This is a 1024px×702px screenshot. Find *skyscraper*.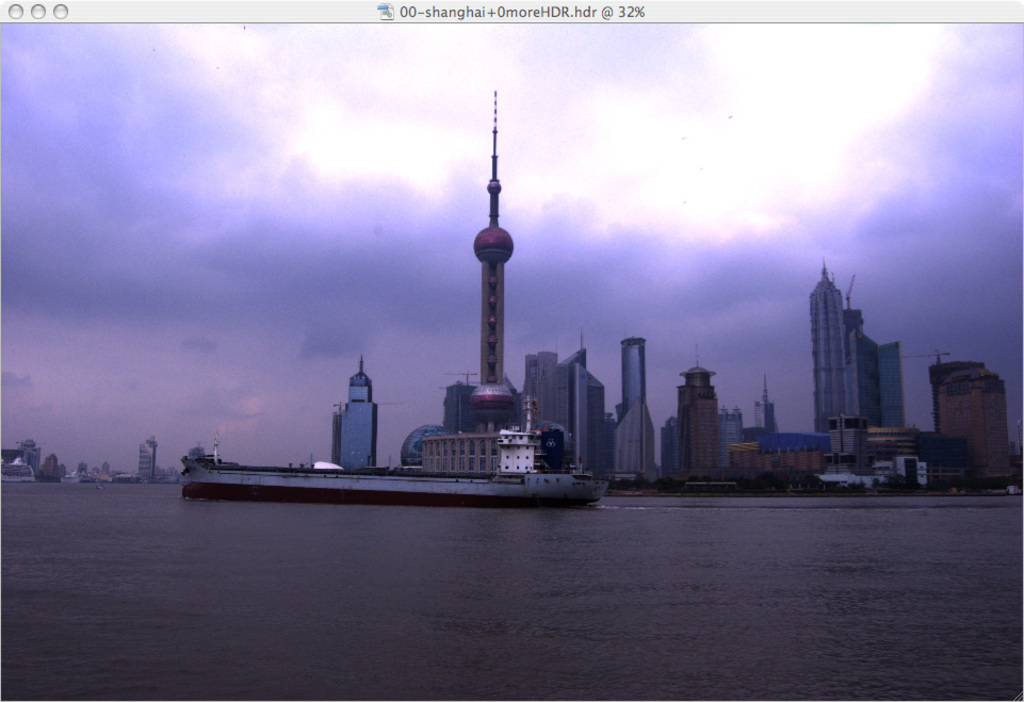
Bounding box: 526,347,554,424.
